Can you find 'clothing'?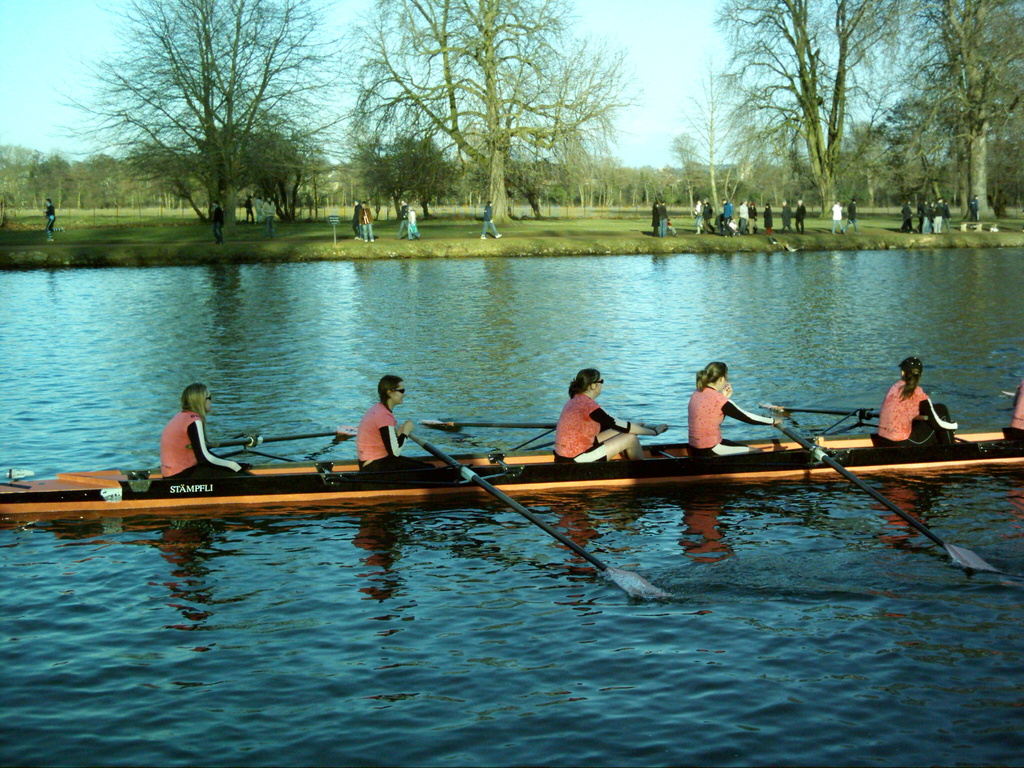
Yes, bounding box: BBox(559, 399, 623, 481).
